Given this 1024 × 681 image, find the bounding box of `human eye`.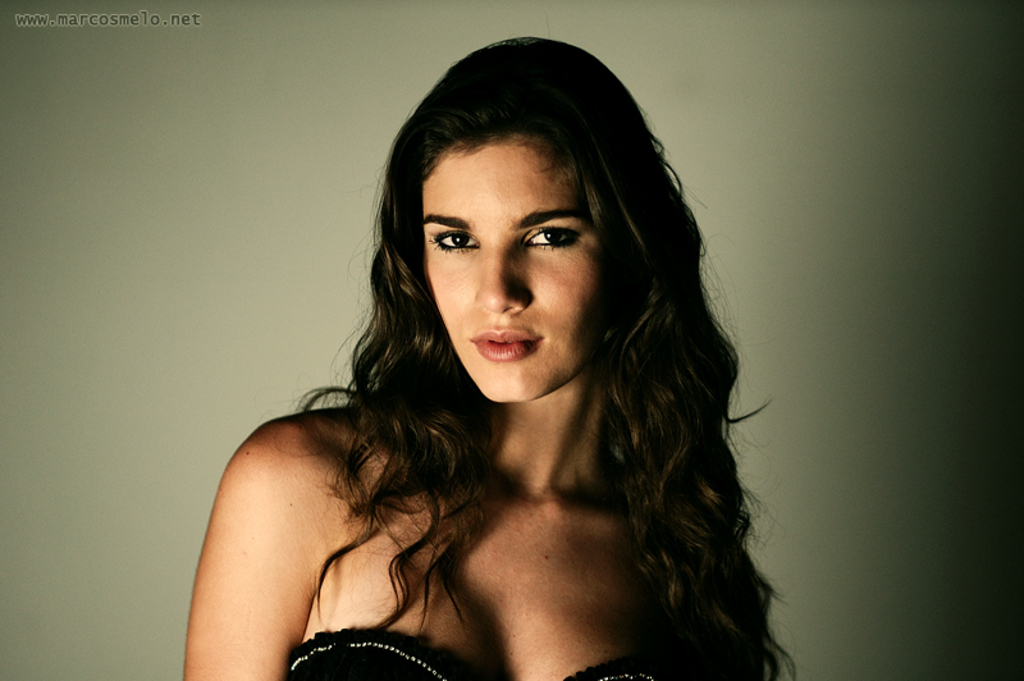
l=424, t=229, r=485, b=260.
